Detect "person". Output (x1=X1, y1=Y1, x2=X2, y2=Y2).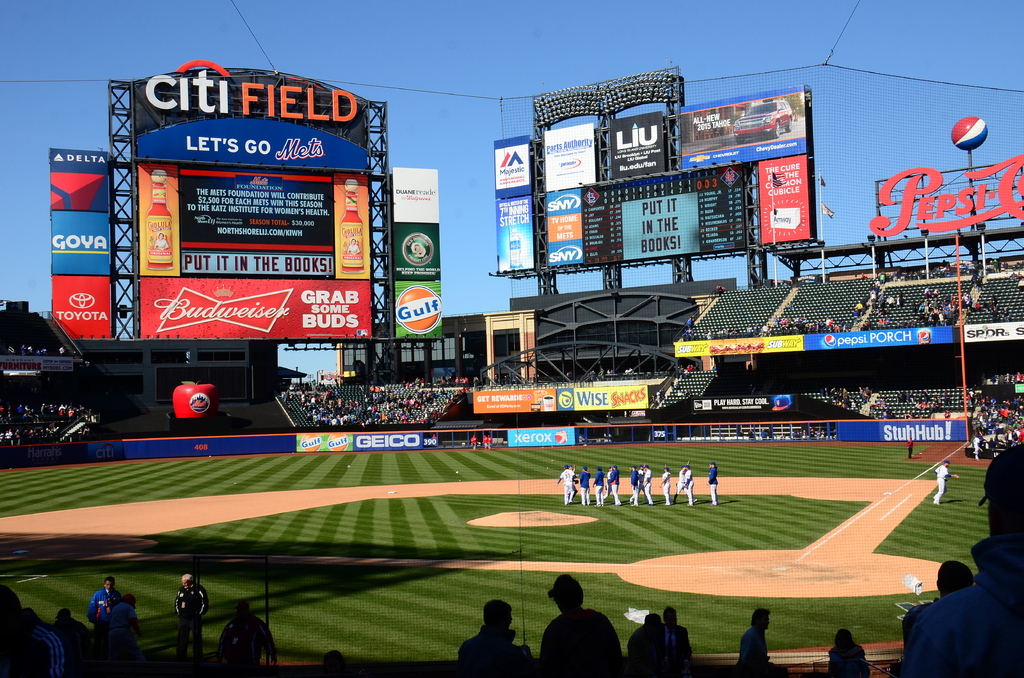
(x1=732, y1=606, x2=780, y2=677).
